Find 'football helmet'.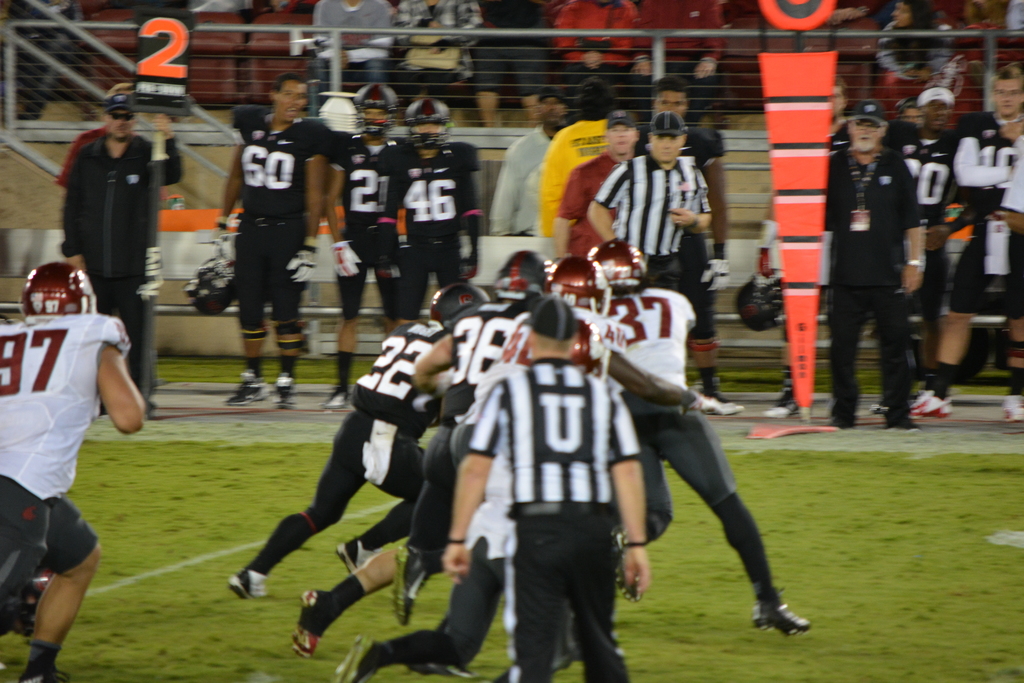
x1=444 y1=270 x2=483 y2=336.
